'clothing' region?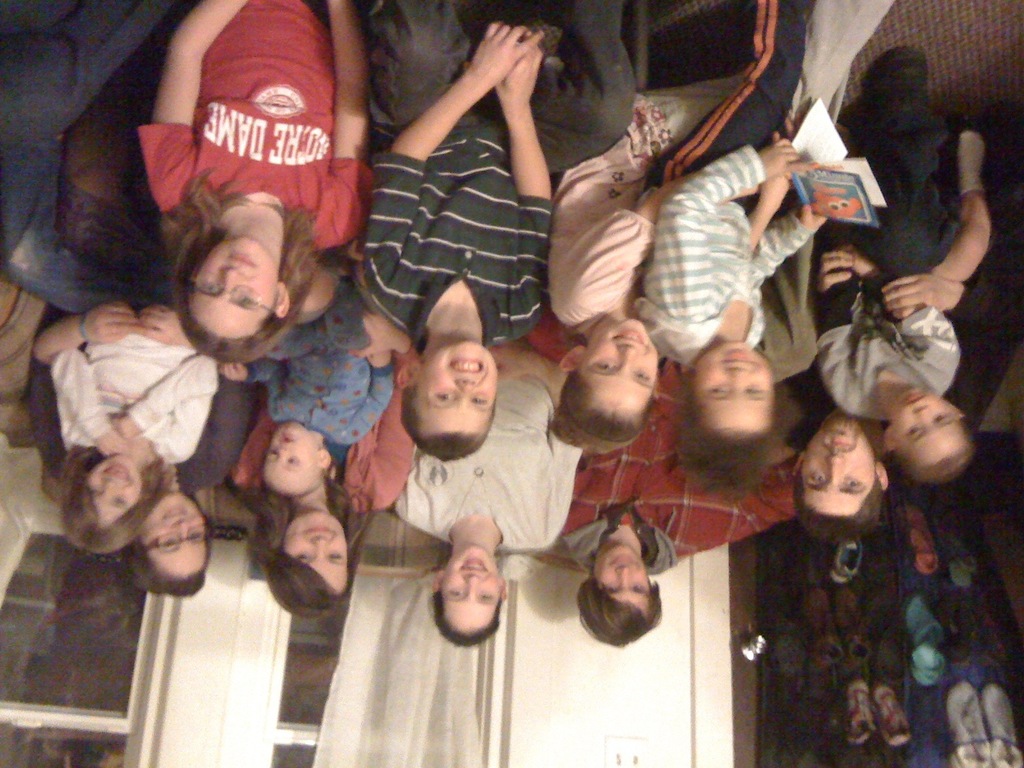
(24, 358, 267, 493)
